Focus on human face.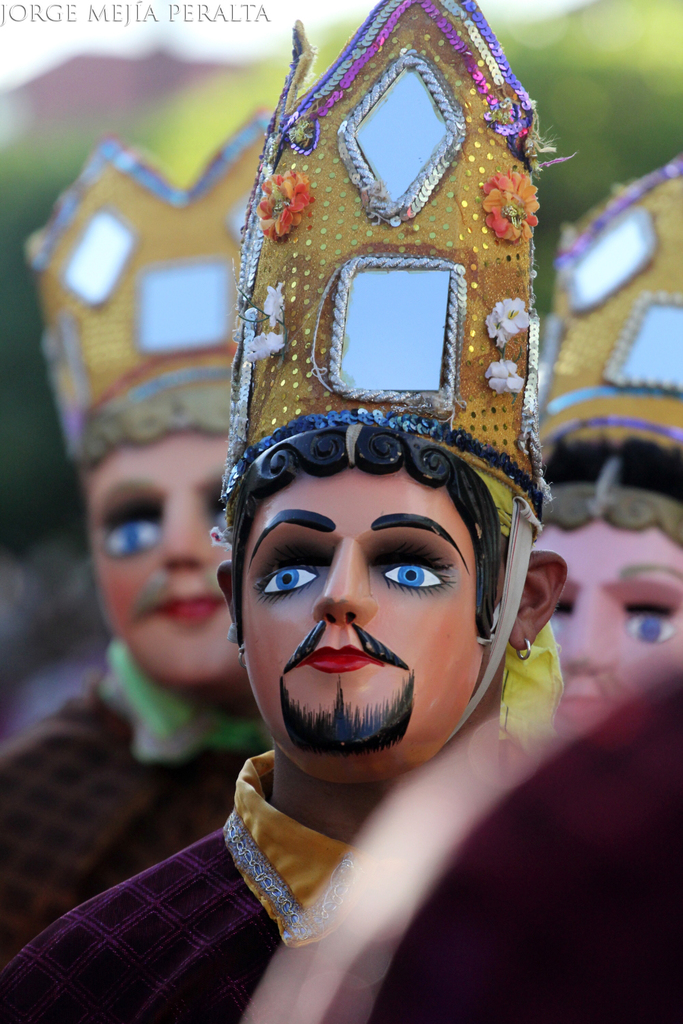
Focused at bbox=[243, 438, 494, 778].
